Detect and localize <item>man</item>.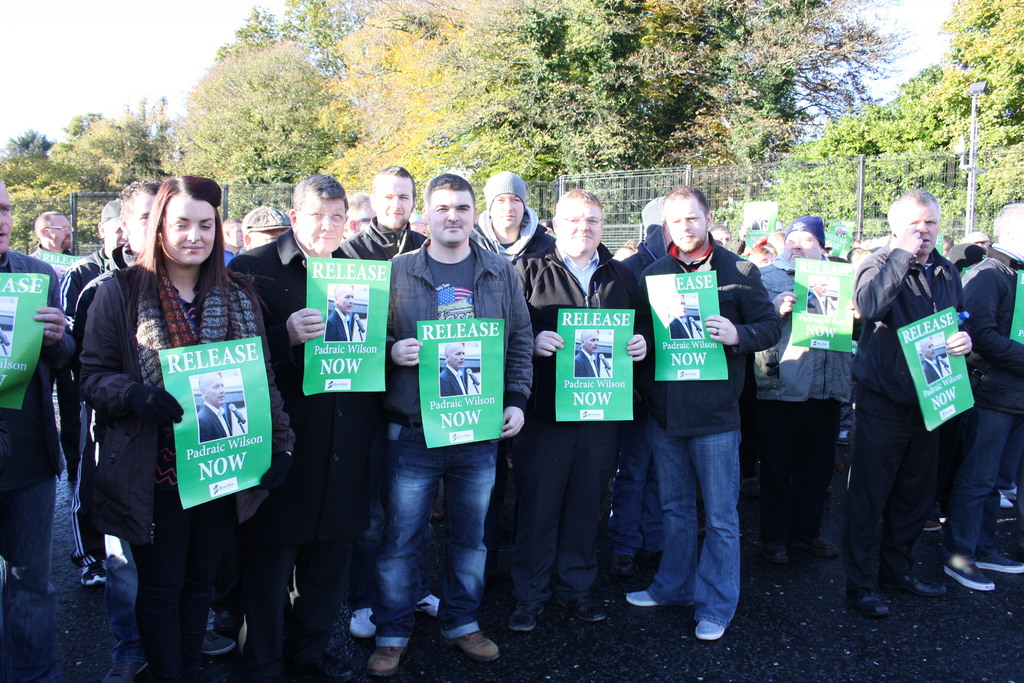
Localized at bbox=[200, 378, 232, 436].
